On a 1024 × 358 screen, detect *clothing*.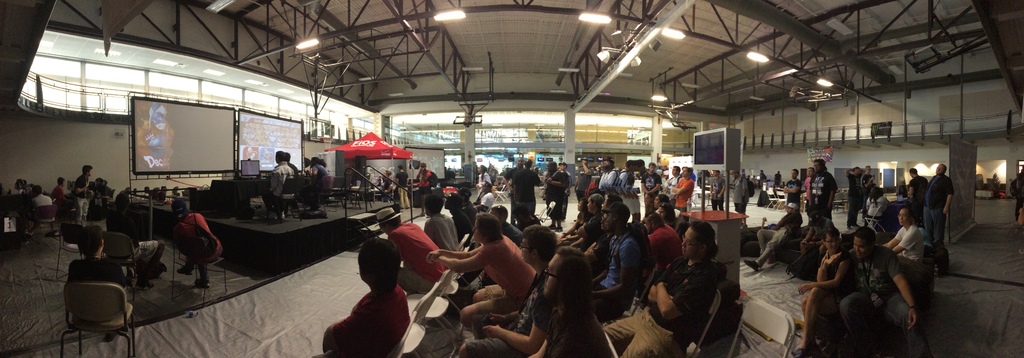
rect(886, 229, 925, 286).
